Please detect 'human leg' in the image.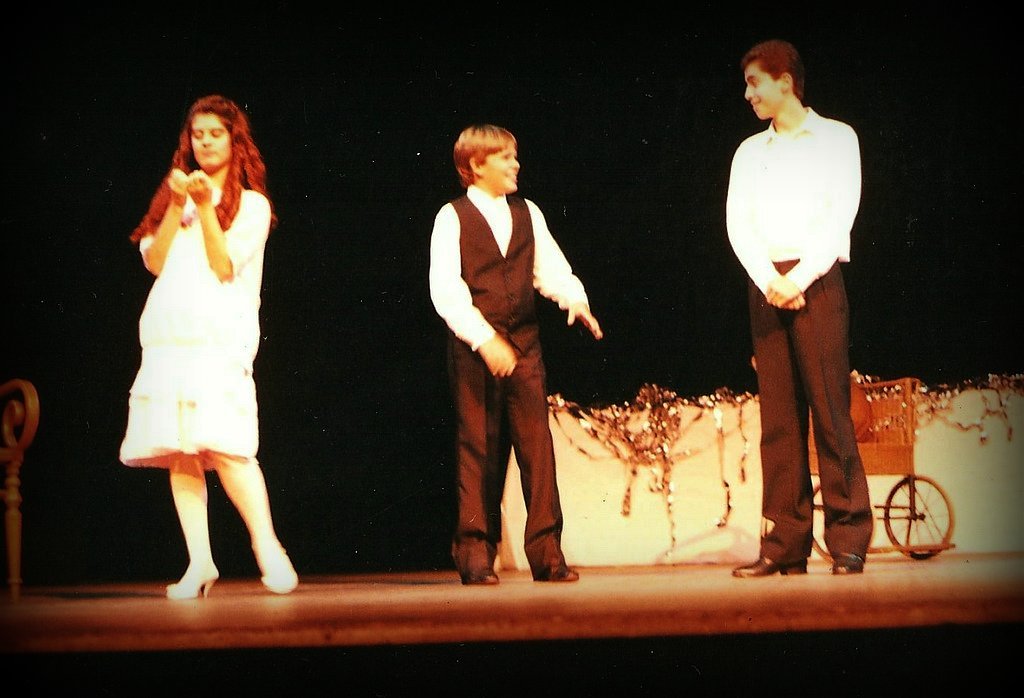
[left=502, top=327, right=577, bottom=585].
